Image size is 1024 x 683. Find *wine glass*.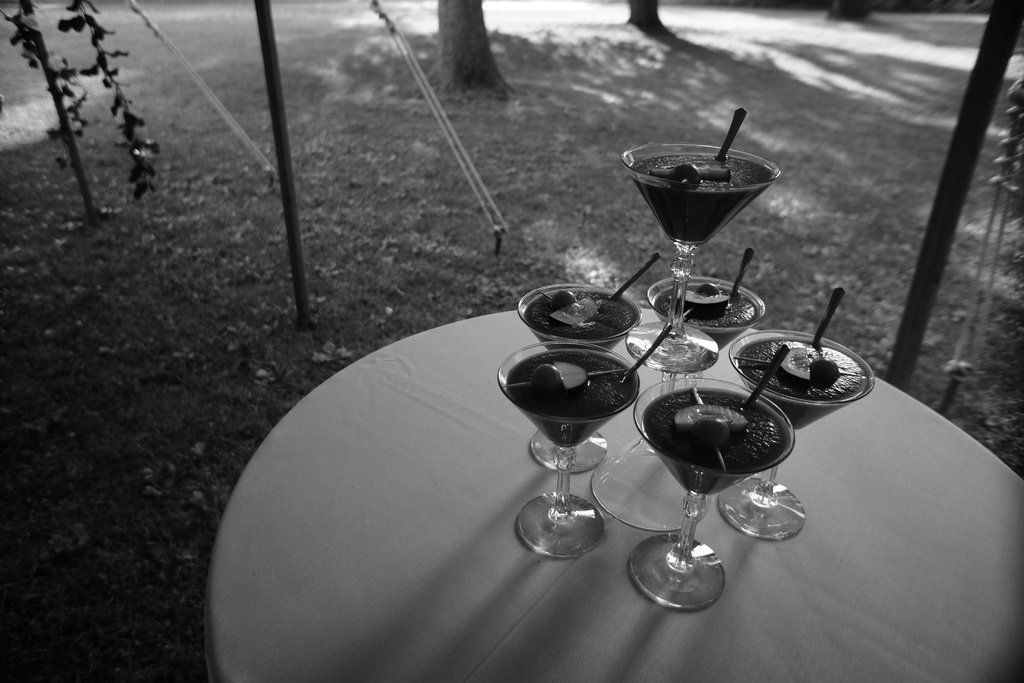
[726, 329, 878, 543].
